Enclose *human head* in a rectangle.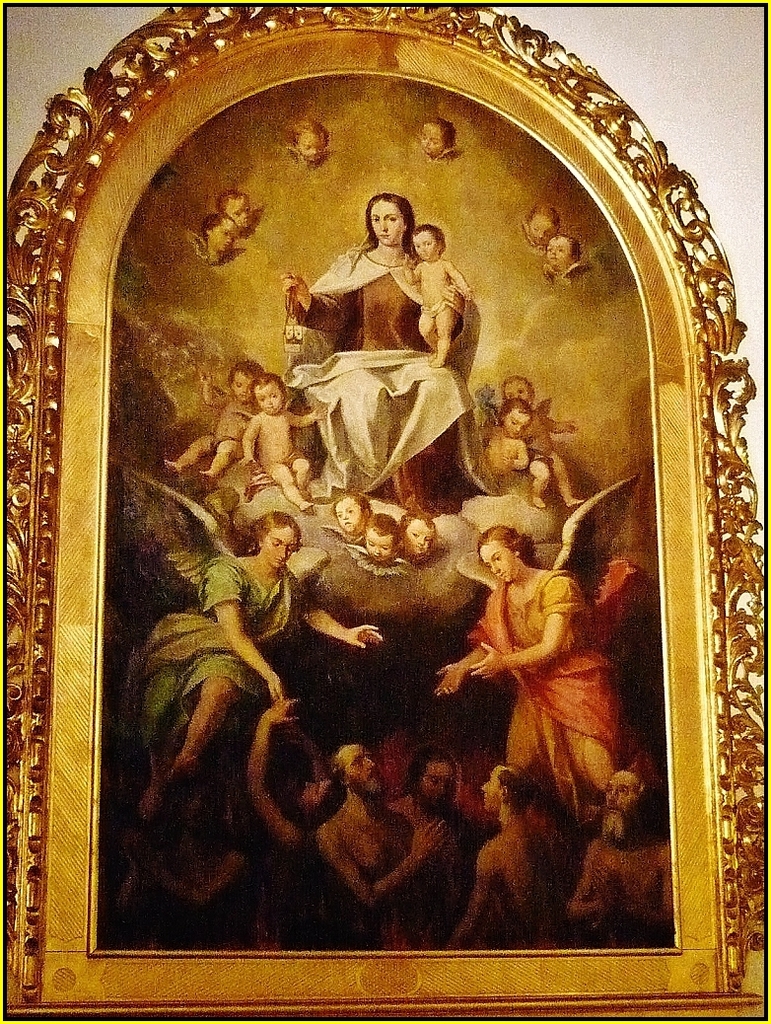
410, 226, 444, 259.
